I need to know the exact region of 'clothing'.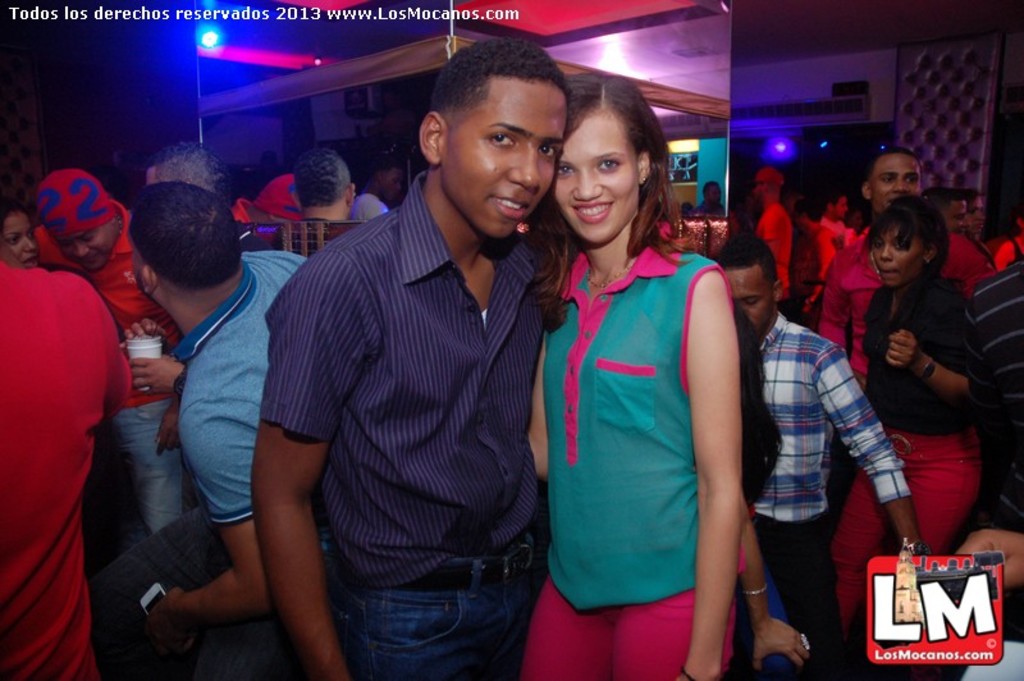
Region: 788/227/833/330.
